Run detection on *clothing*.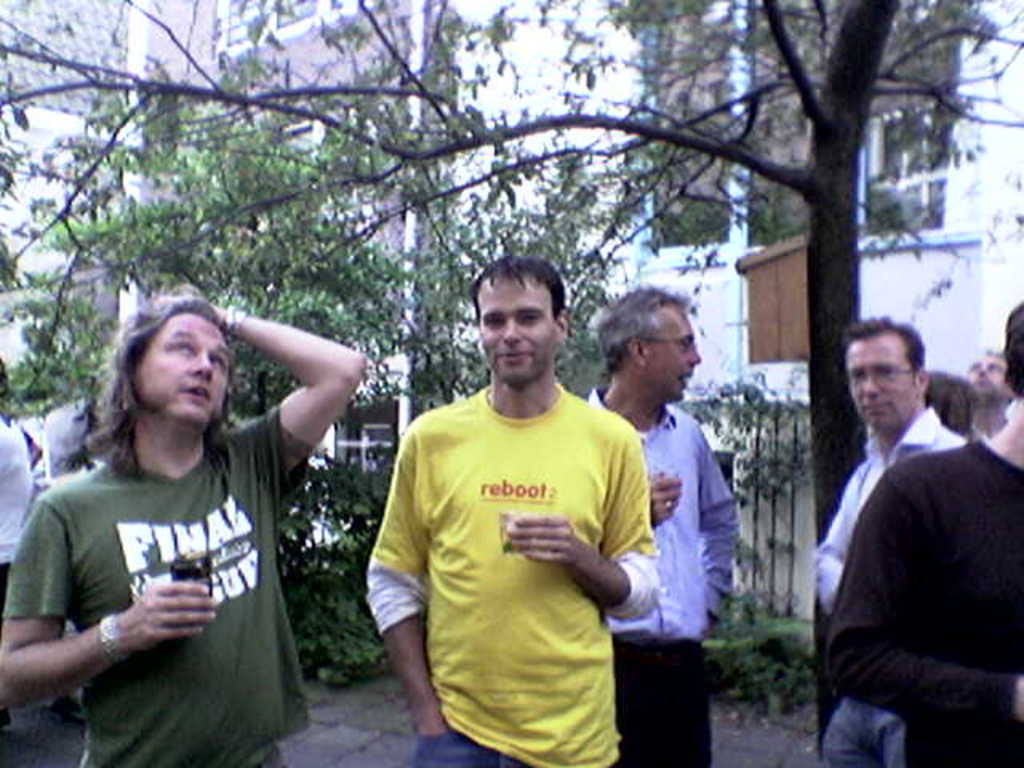
Result: Rect(811, 691, 907, 766).
